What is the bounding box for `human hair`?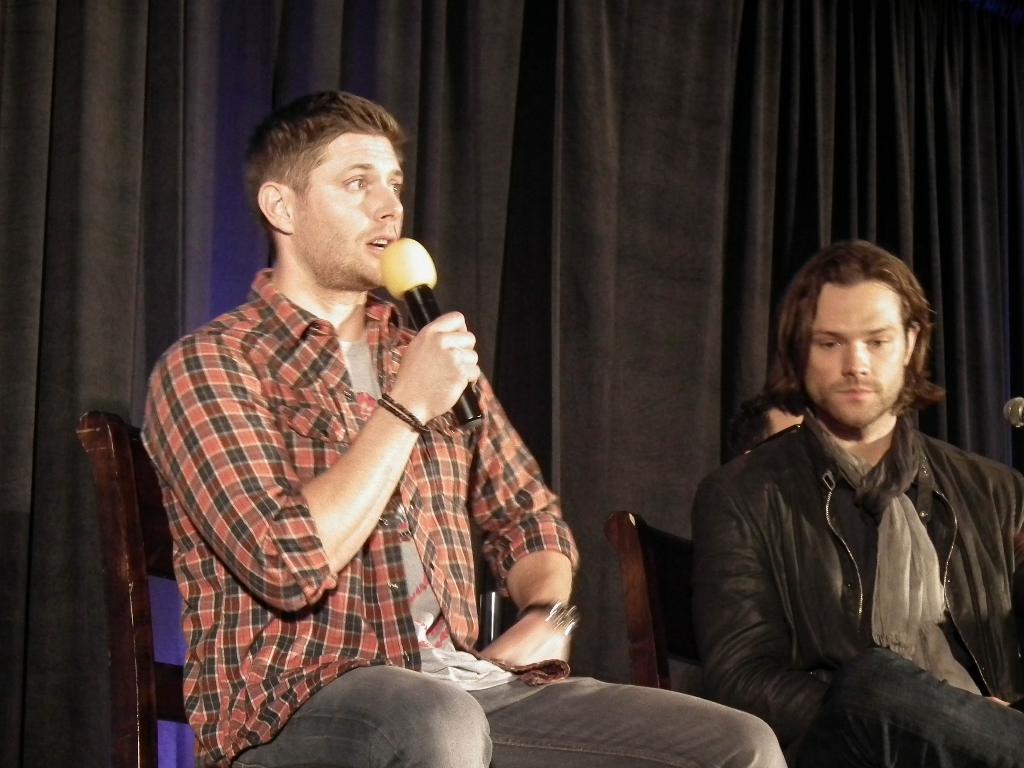
239/92/407/237.
